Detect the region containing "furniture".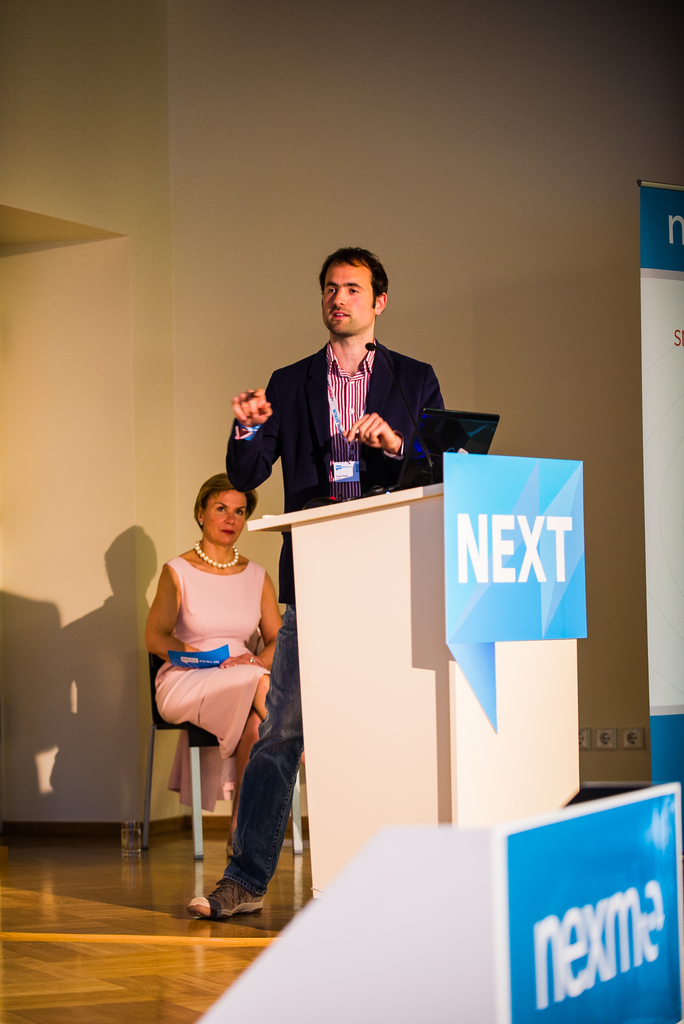
247, 478, 581, 903.
